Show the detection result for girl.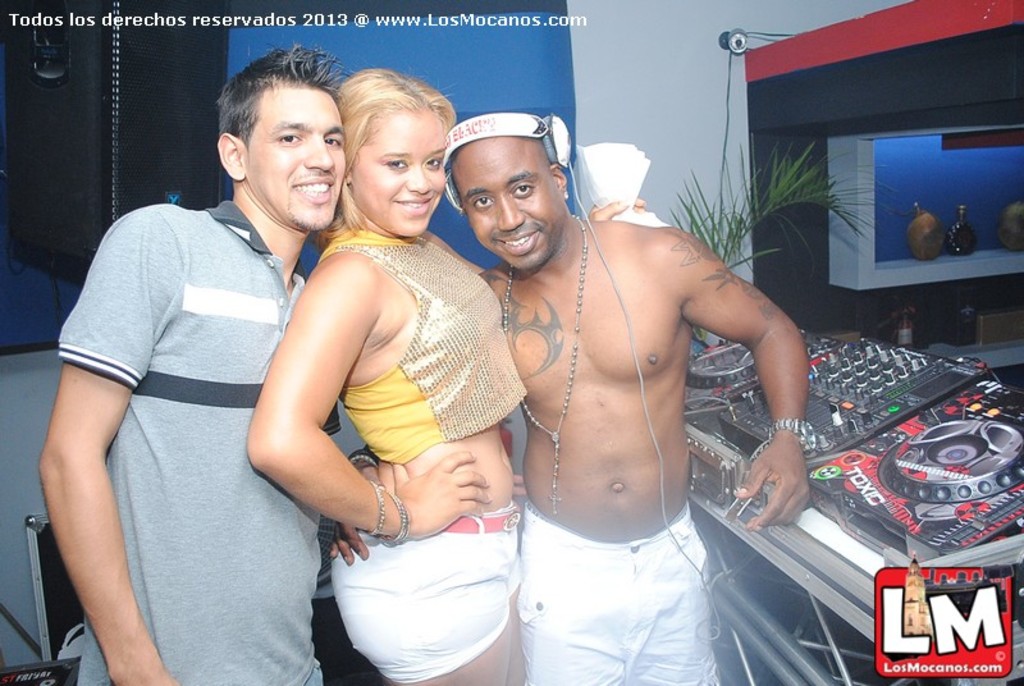
[left=243, top=60, right=653, bottom=685].
